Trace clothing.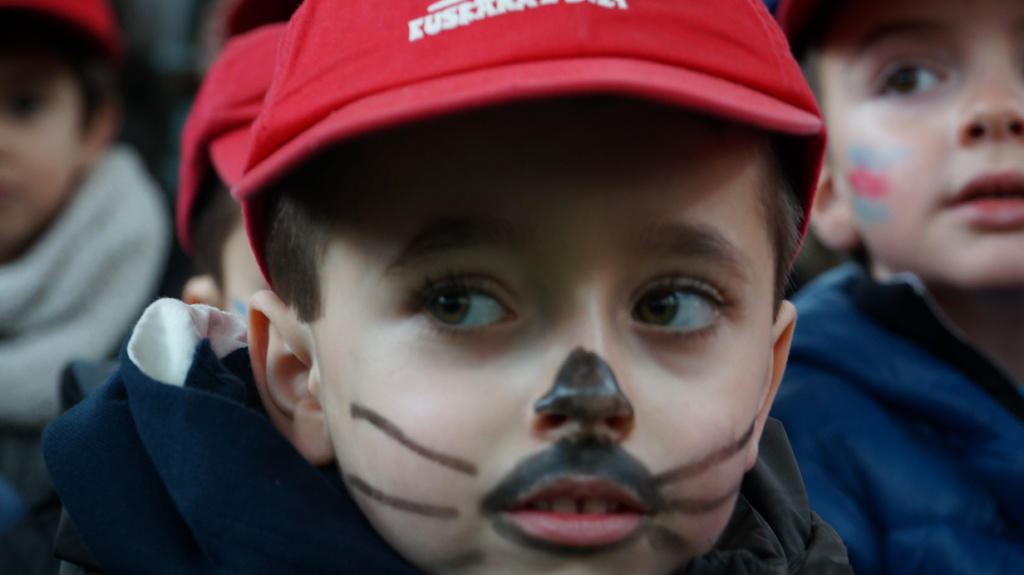
Traced to left=58, top=290, right=881, bottom=572.
